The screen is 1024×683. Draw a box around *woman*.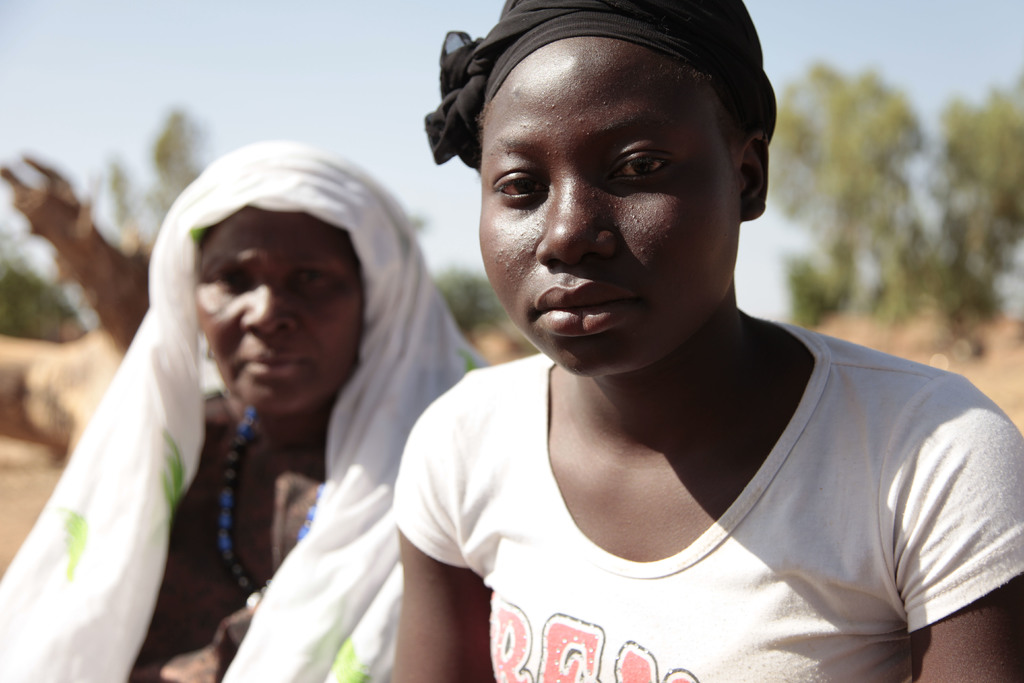
bbox=(25, 125, 497, 670).
